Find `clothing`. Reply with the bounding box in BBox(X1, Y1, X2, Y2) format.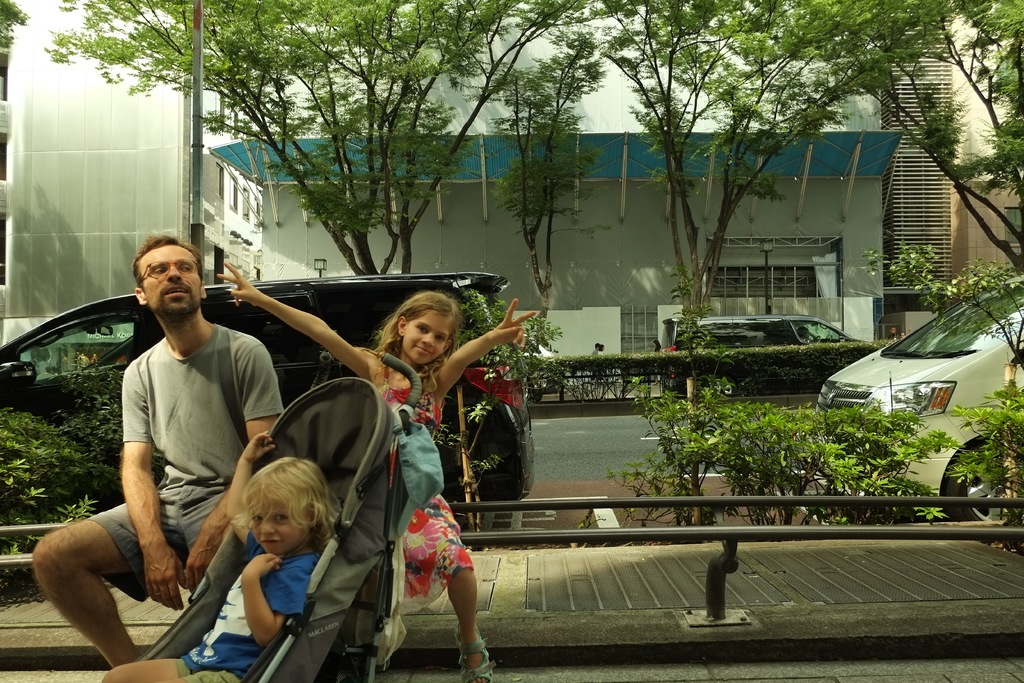
BBox(86, 320, 287, 605).
